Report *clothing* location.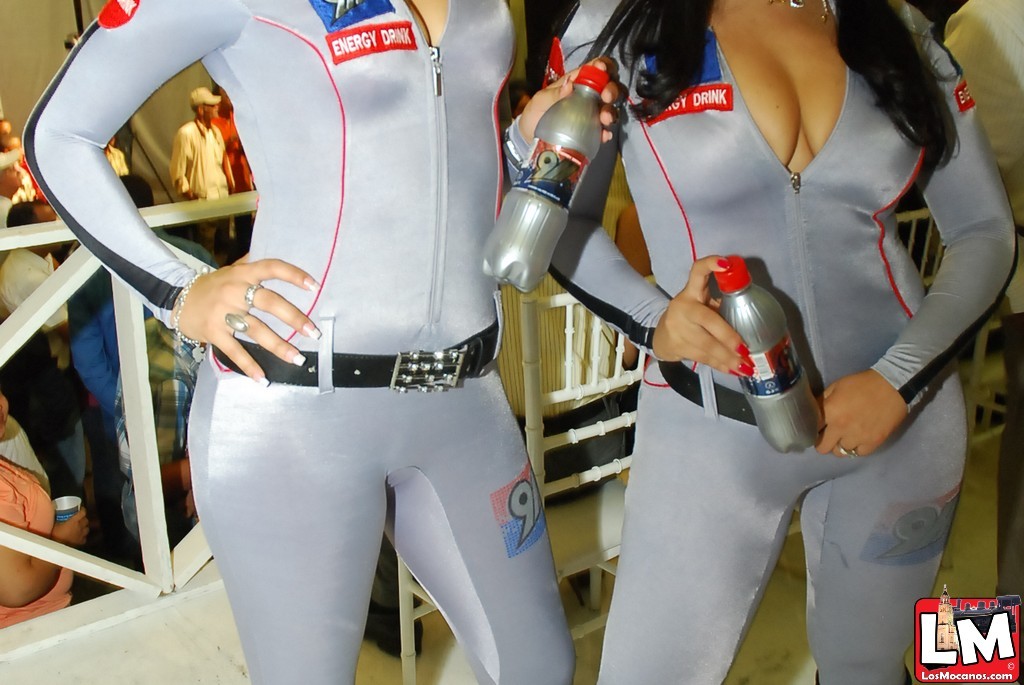
Report: (x1=0, y1=244, x2=64, y2=361).
